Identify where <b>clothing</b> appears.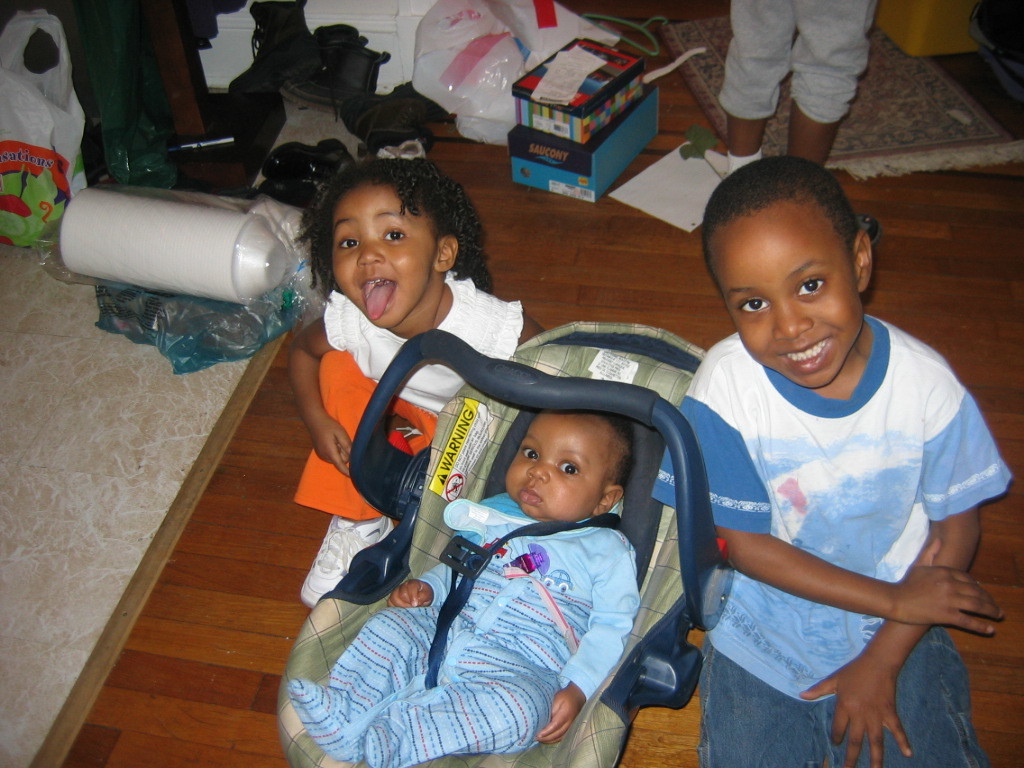
Appears at bbox=(715, 0, 878, 121).
